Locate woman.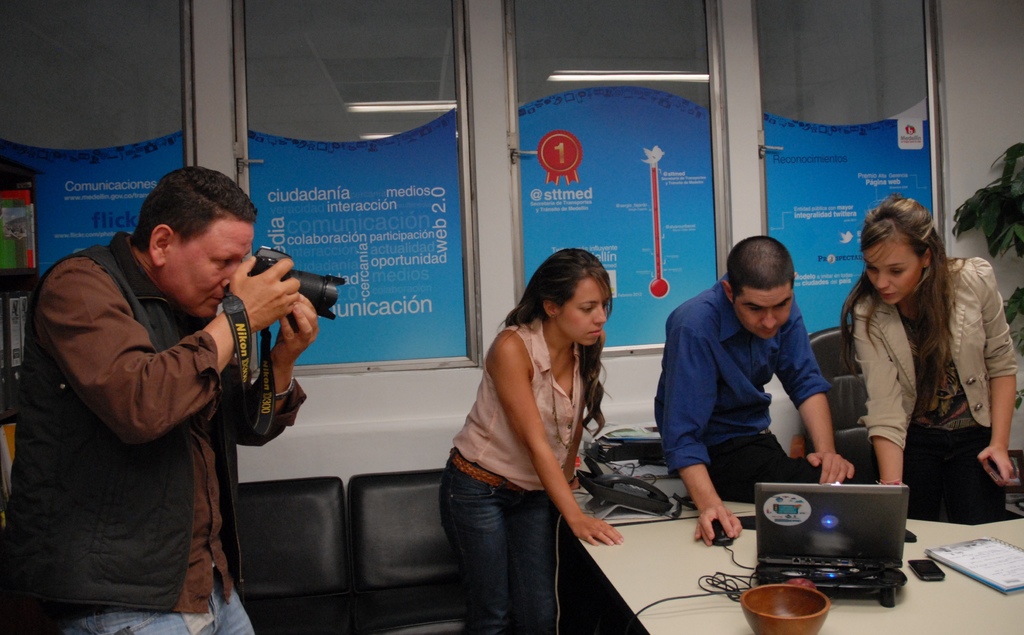
Bounding box: (left=444, top=246, right=629, bottom=634).
